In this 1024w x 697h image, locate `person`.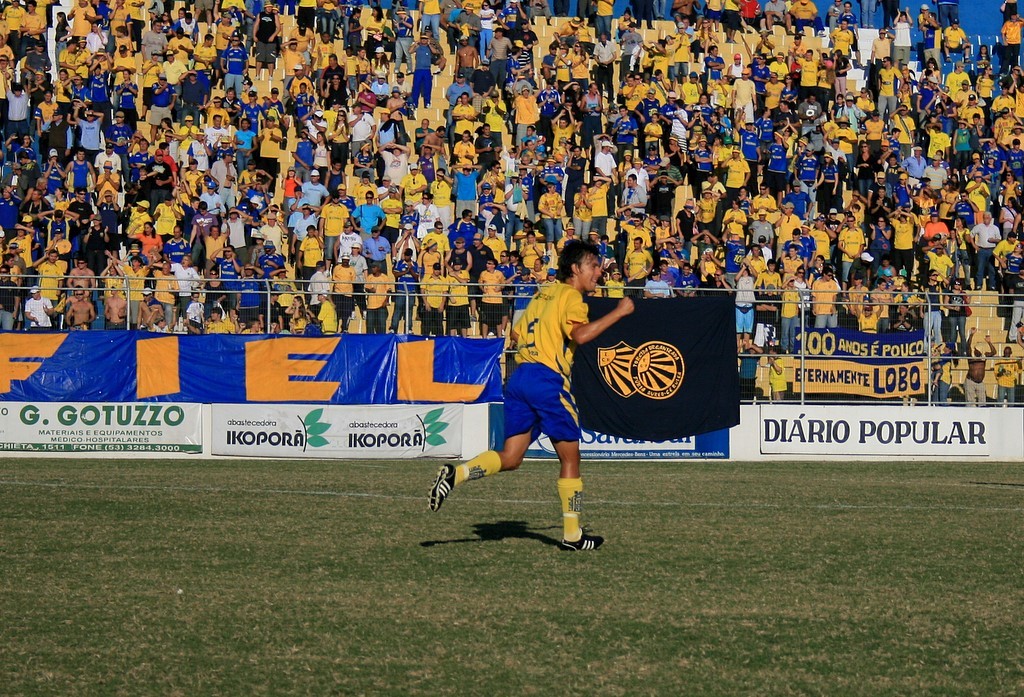
Bounding box: left=474, top=245, right=640, bottom=533.
